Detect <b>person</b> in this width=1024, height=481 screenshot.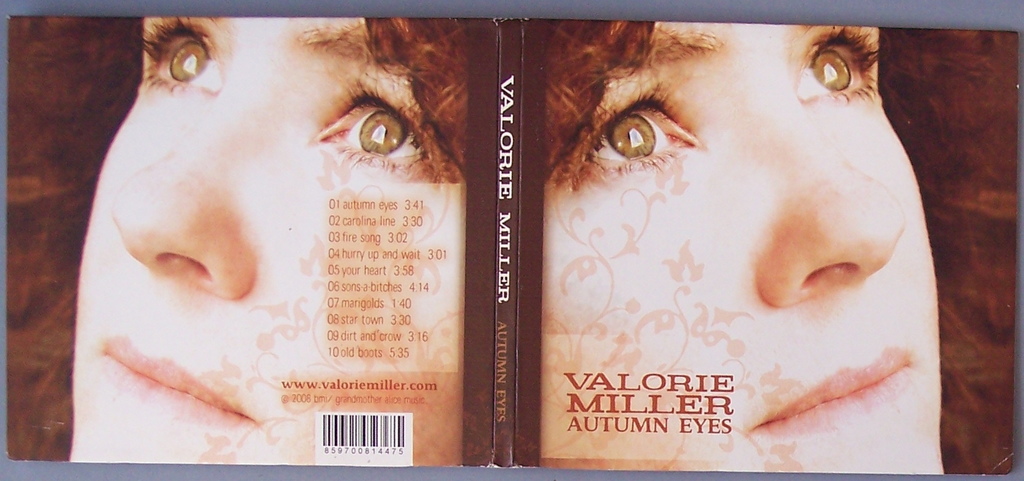
Detection: (519,17,952,473).
